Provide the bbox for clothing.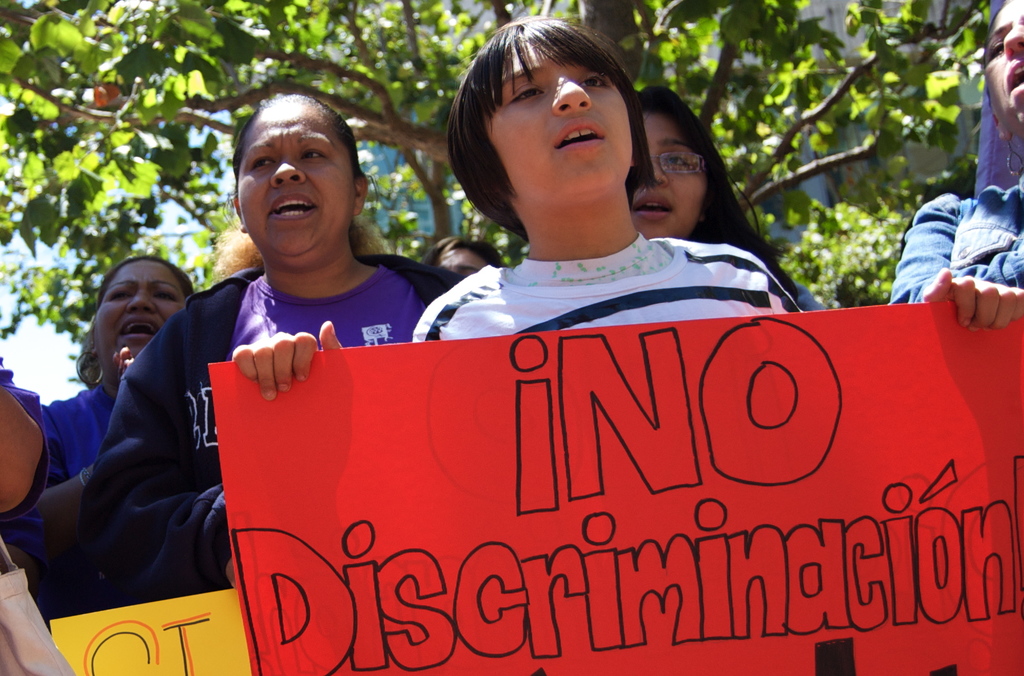
{"x1": 390, "y1": 221, "x2": 801, "y2": 334}.
